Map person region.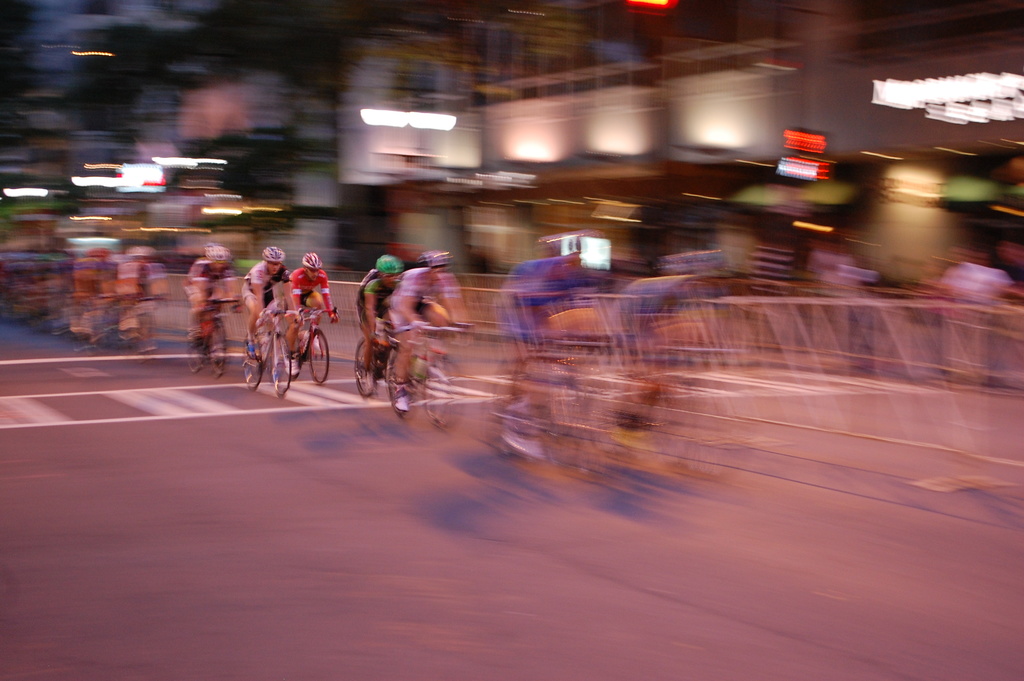
Mapped to 242 242 292 377.
